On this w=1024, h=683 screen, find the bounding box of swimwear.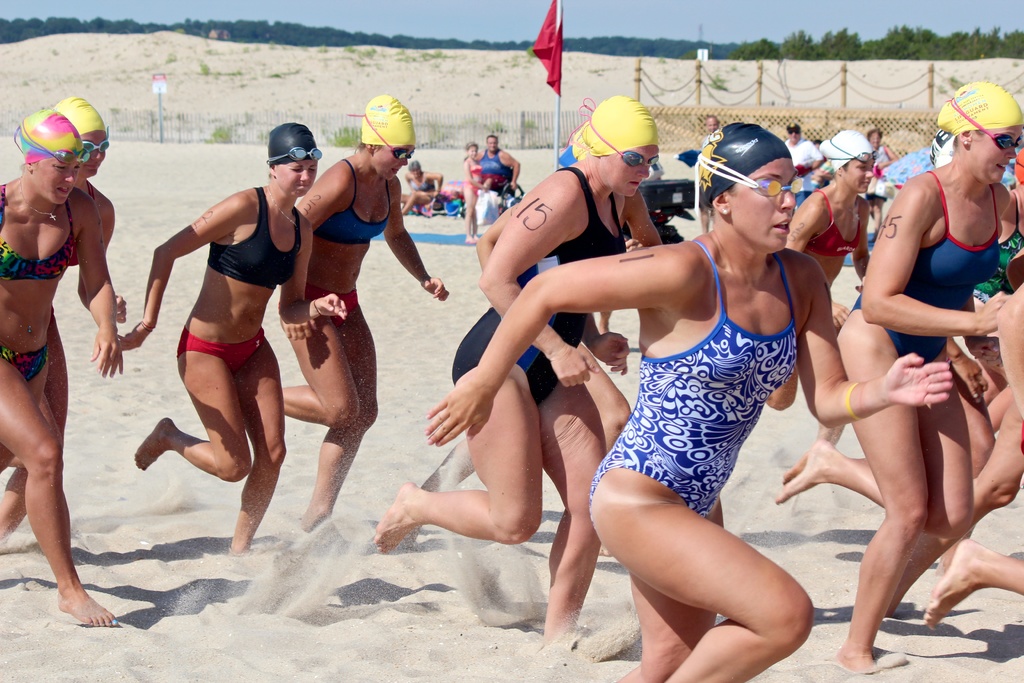
Bounding box: 476/147/513/194.
